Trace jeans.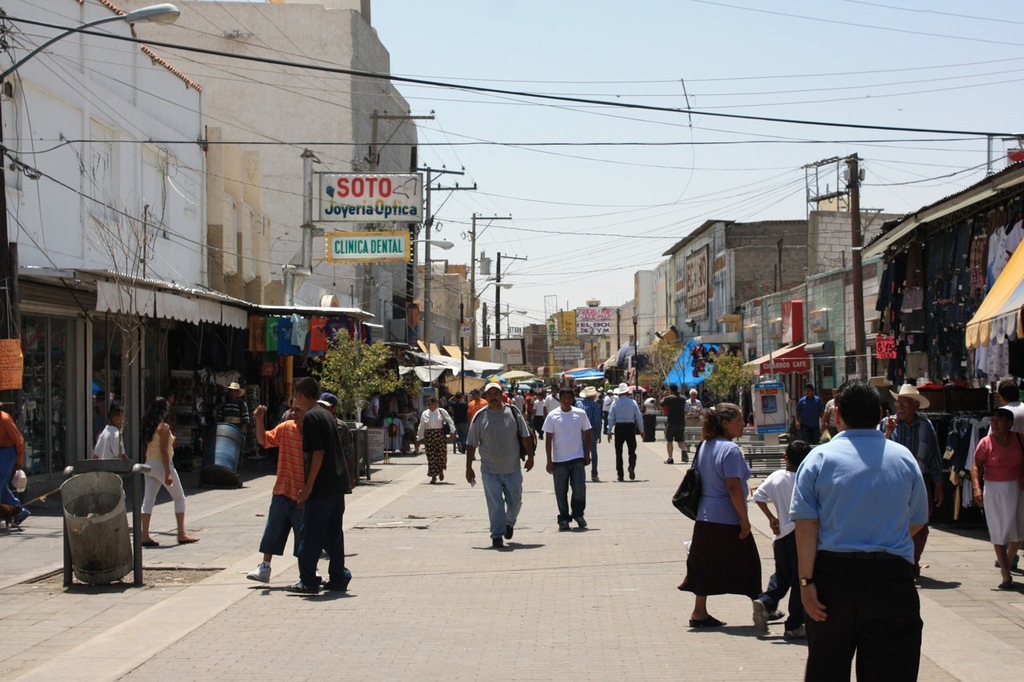
Traced to l=483, t=465, r=519, b=536.
